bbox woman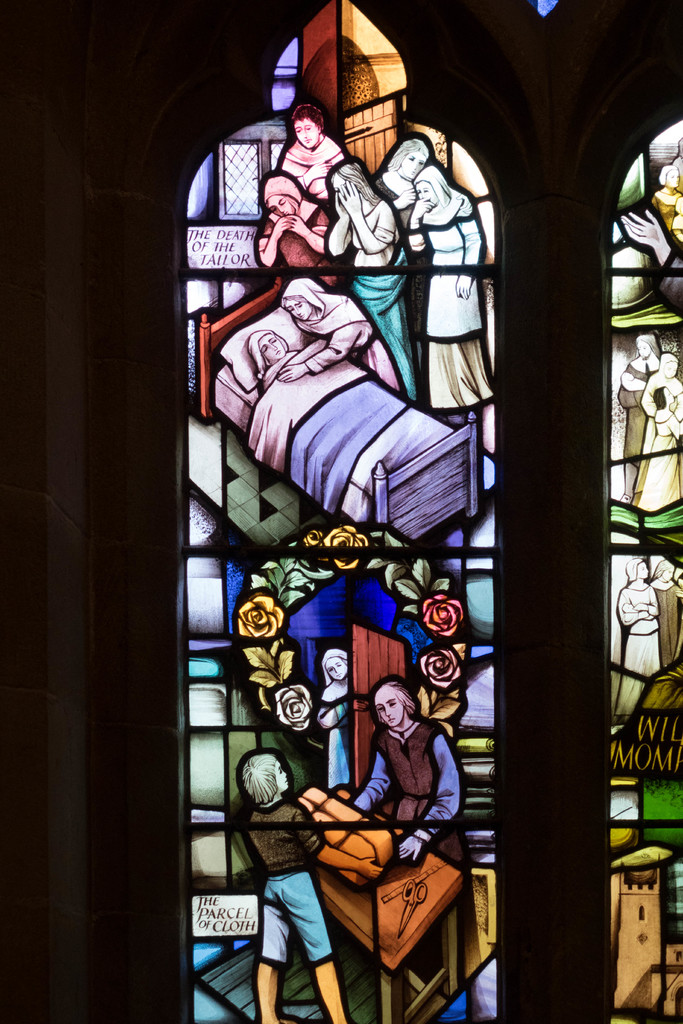
(left=327, top=161, right=416, bottom=400)
